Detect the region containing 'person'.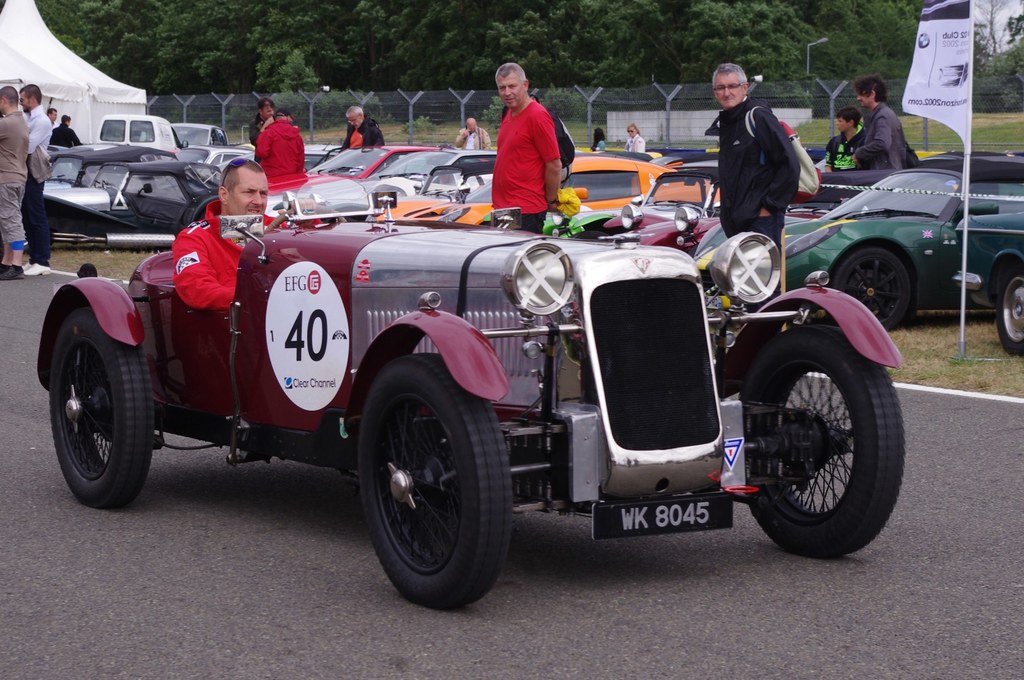
select_region(250, 96, 276, 149).
